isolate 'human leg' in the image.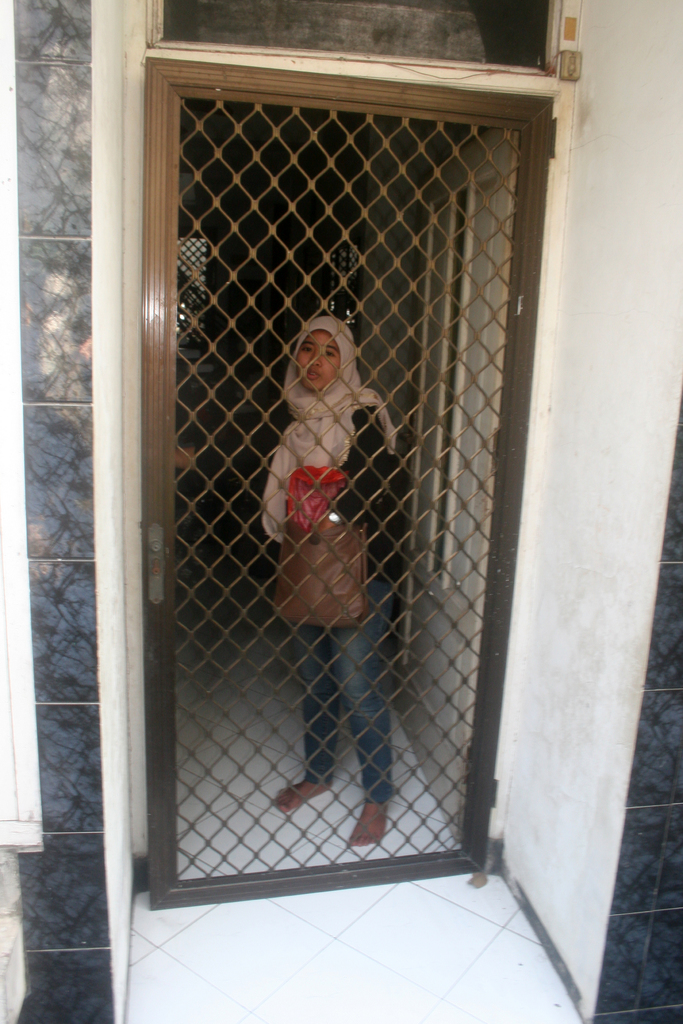
Isolated region: <box>336,571,387,851</box>.
